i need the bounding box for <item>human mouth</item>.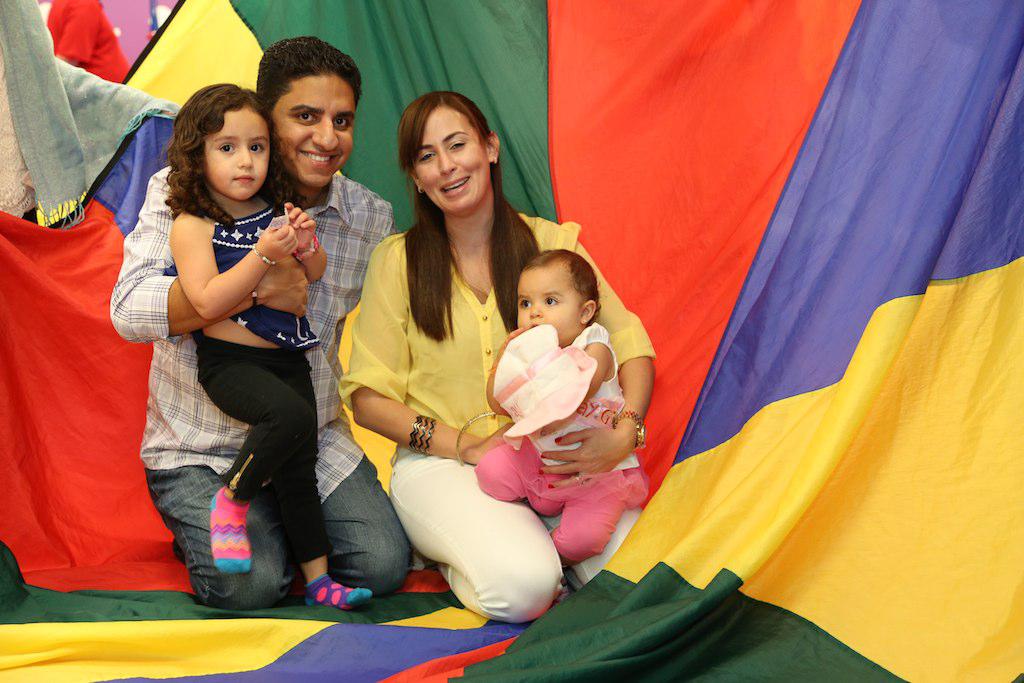
Here it is: Rect(239, 177, 254, 183).
